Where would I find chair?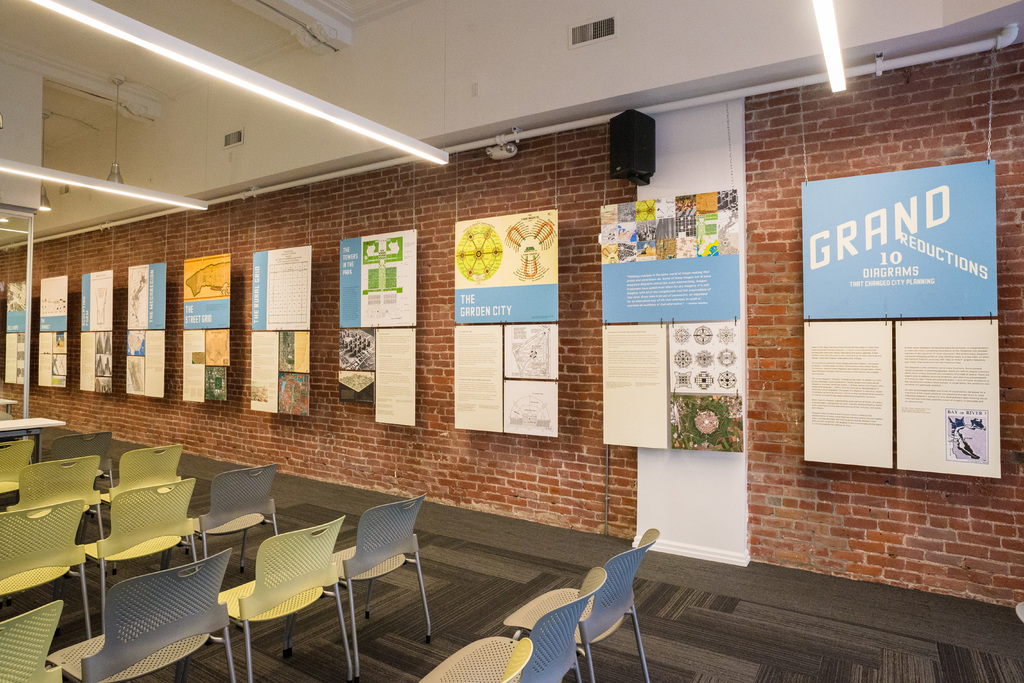
At pyautogui.locateOnScreen(0, 459, 99, 590).
